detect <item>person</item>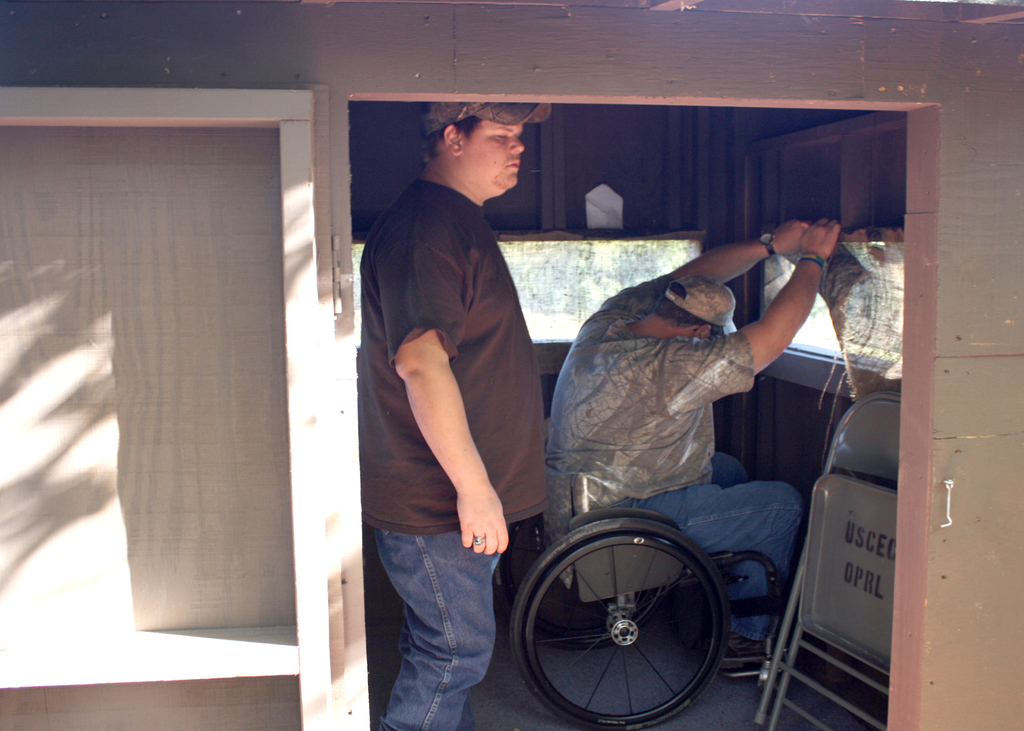
(360,97,550,728)
